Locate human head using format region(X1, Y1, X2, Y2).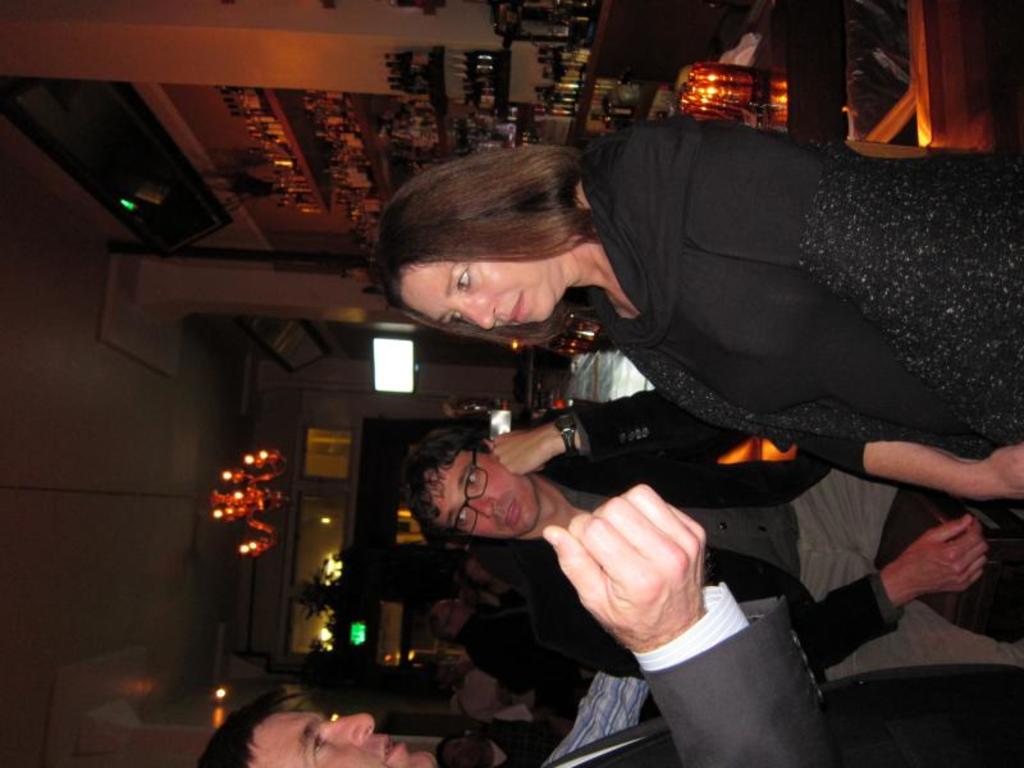
region(463, 556, 492, 590).
